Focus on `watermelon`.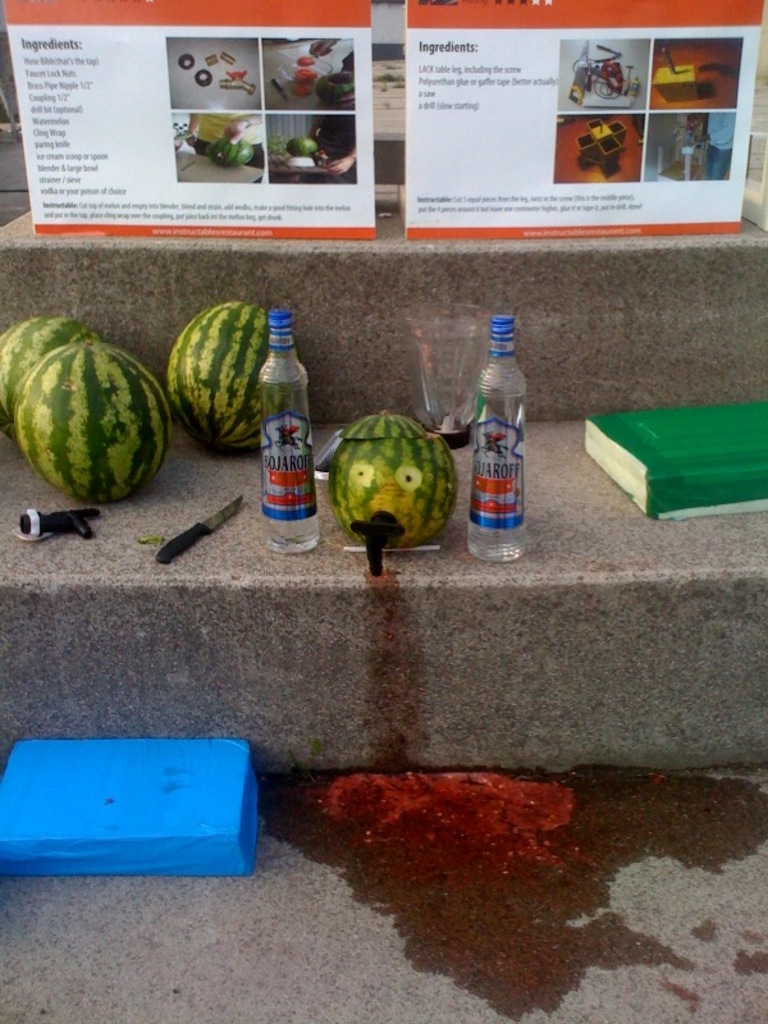
Focused at x1=0, y1=319, x2=99, y2=436.
